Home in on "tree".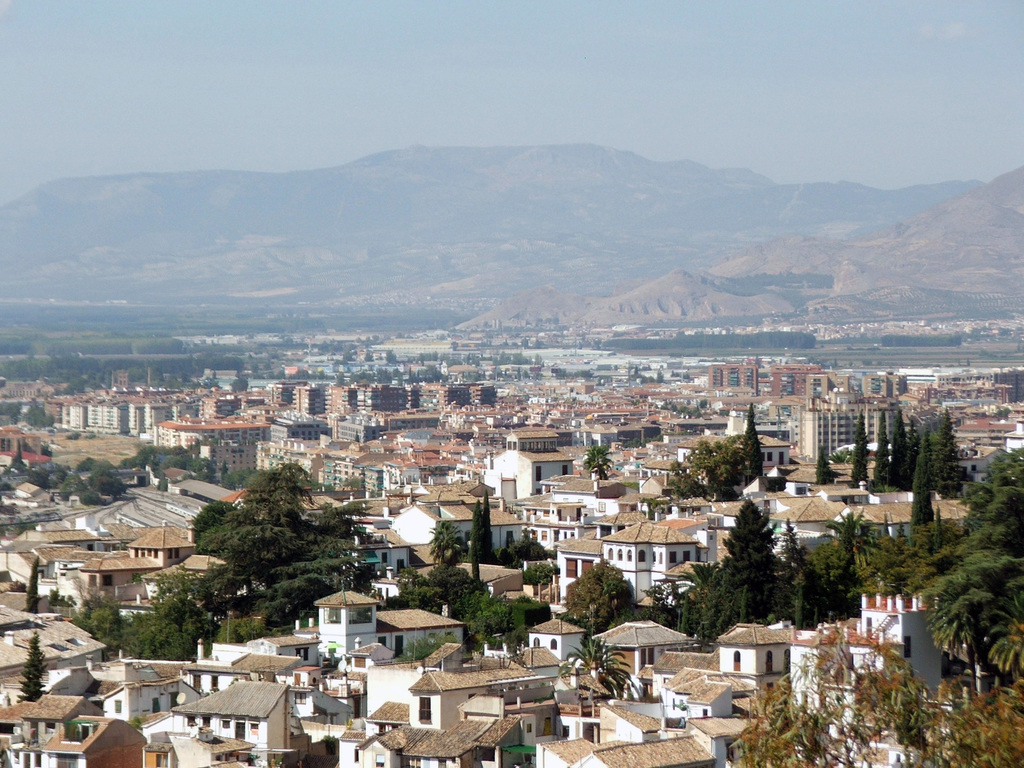
Homed in at [583, 442, 619, 484].
